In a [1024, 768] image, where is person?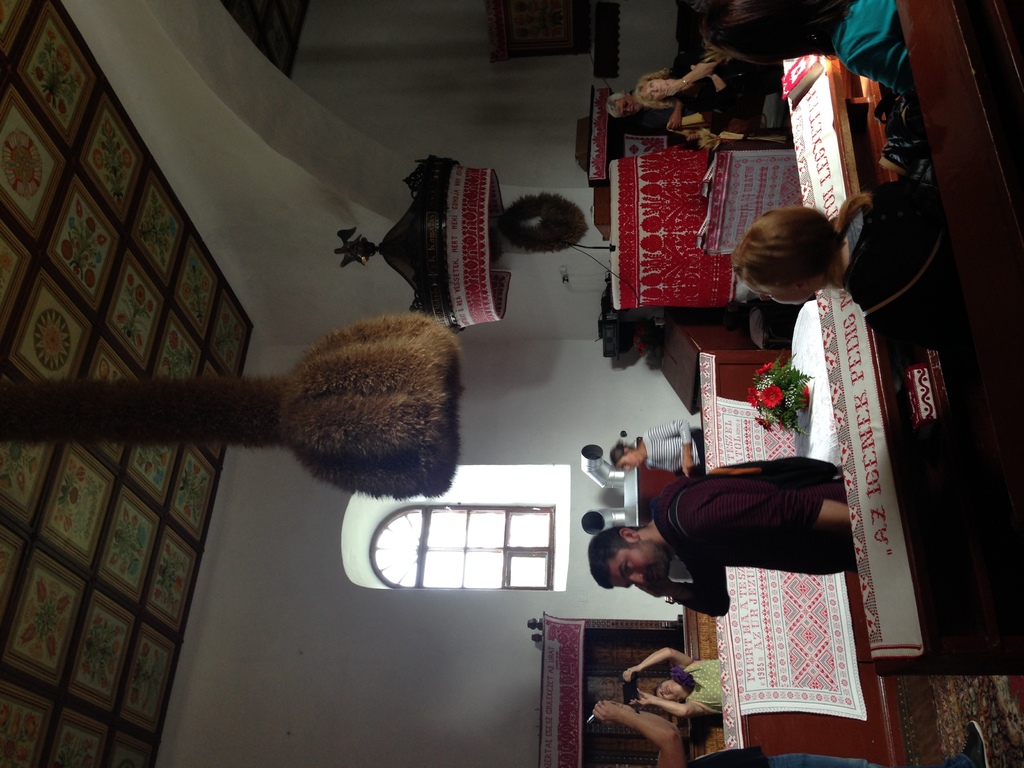
l=653, t=47, r=787, b=146.
